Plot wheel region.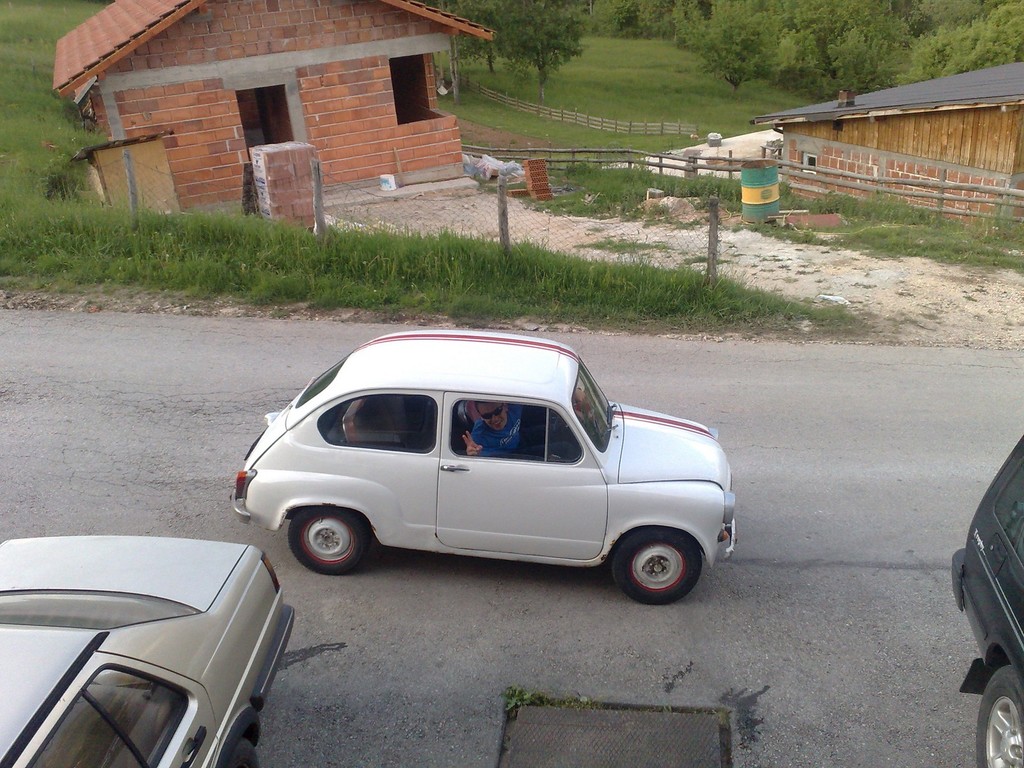
Plotted at (976, 664, 1023, 767).
